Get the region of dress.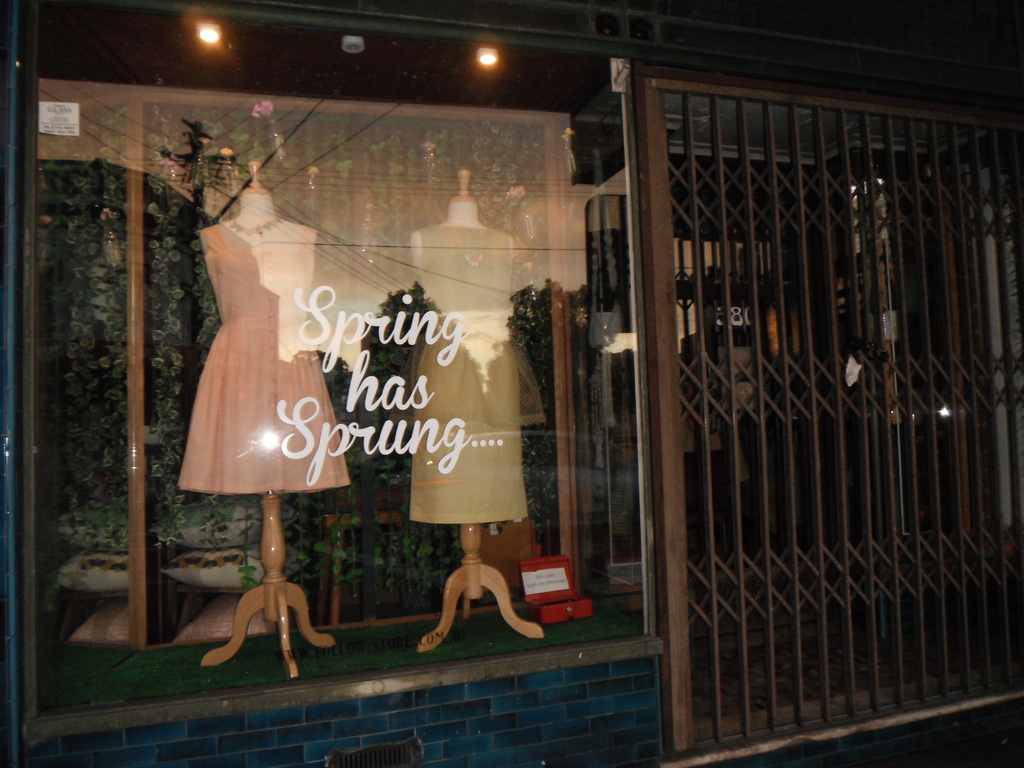
BBox(184, 226, 337, 506).
